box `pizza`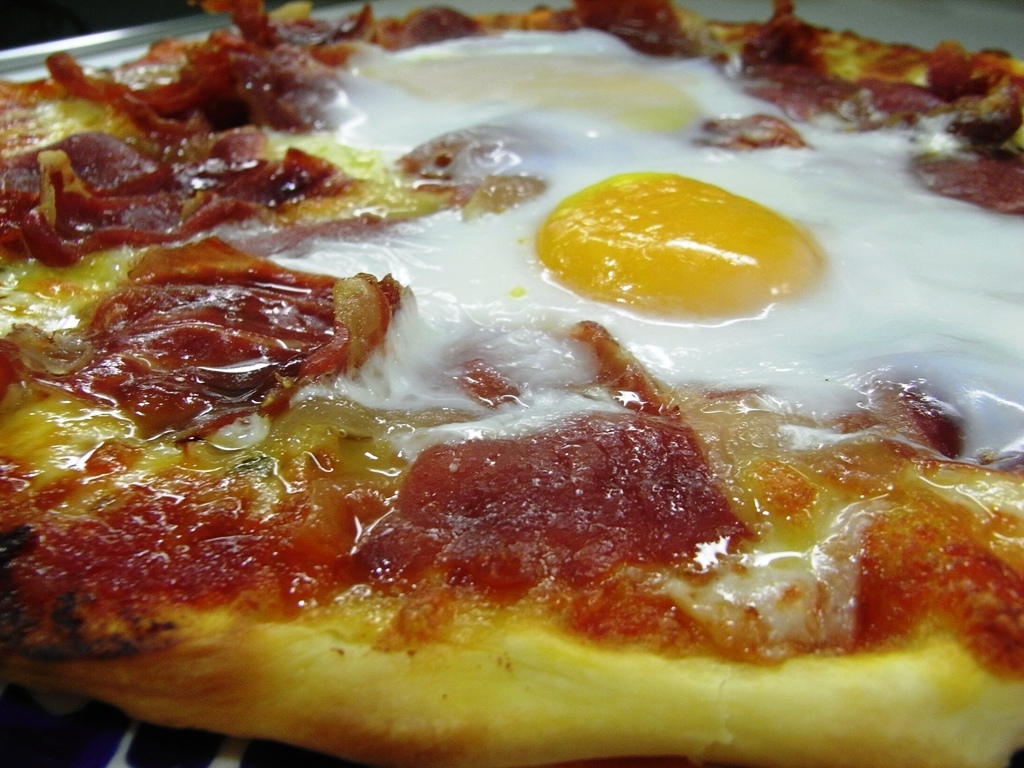
0,126,1023,726
